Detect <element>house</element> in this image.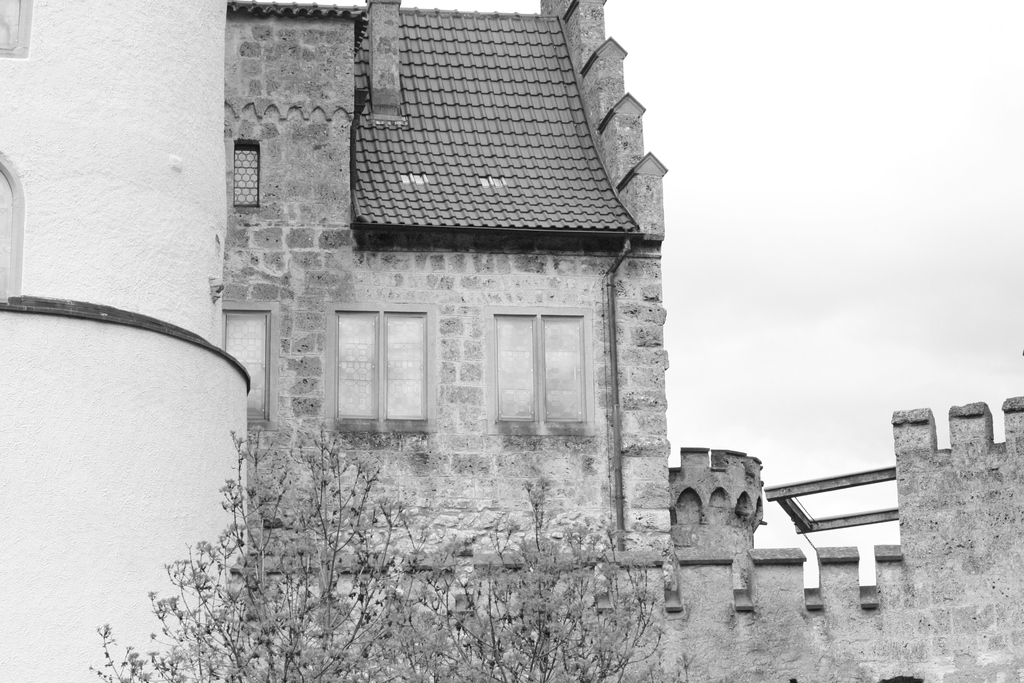
Detection: bbox=(228, 0, 1021, 682).
